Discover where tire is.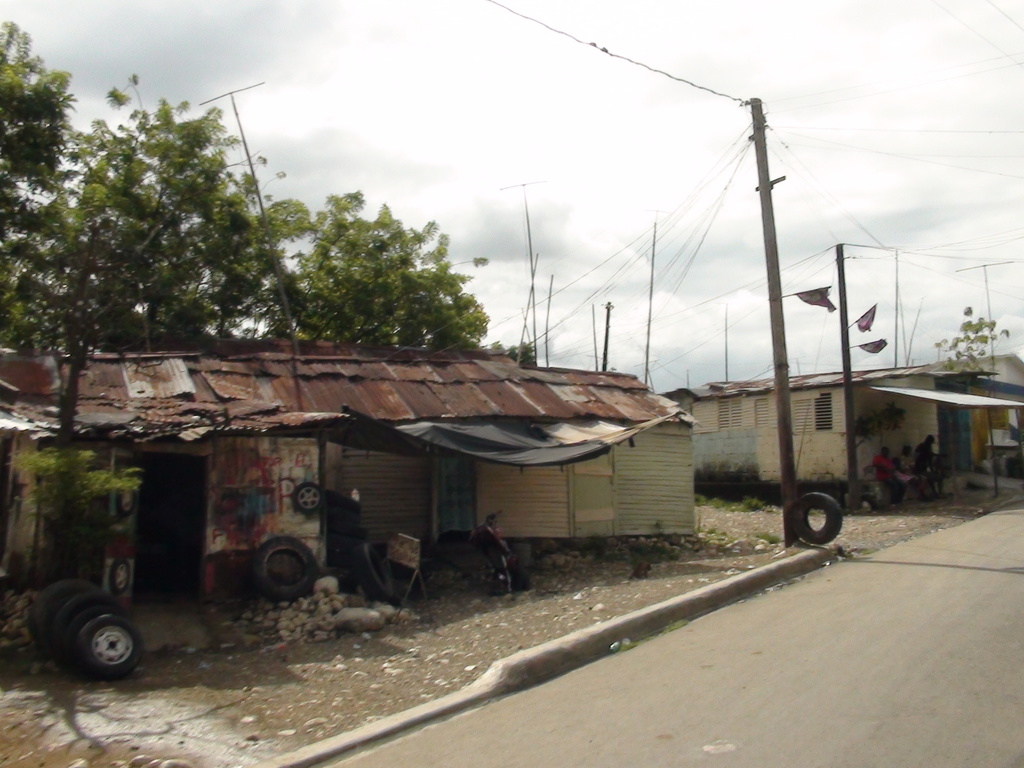
Discovered at pyautogui.locateOnScreen(254, 536, 316, 599).
